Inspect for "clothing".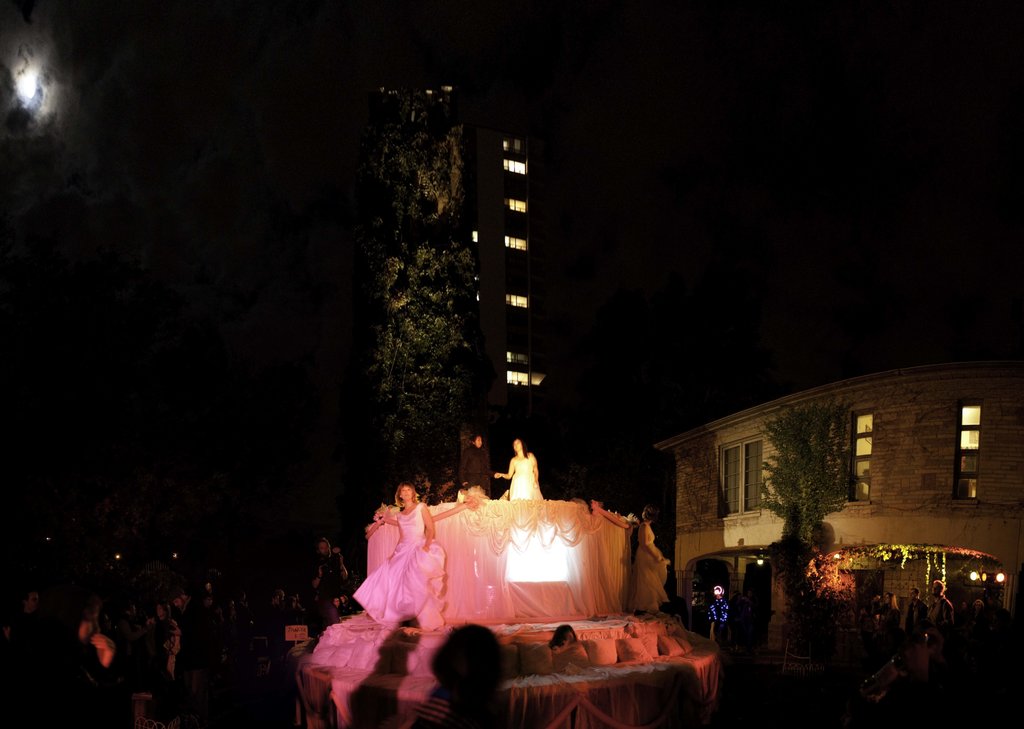
Inspection: <box>861,615,877,649</box>.
